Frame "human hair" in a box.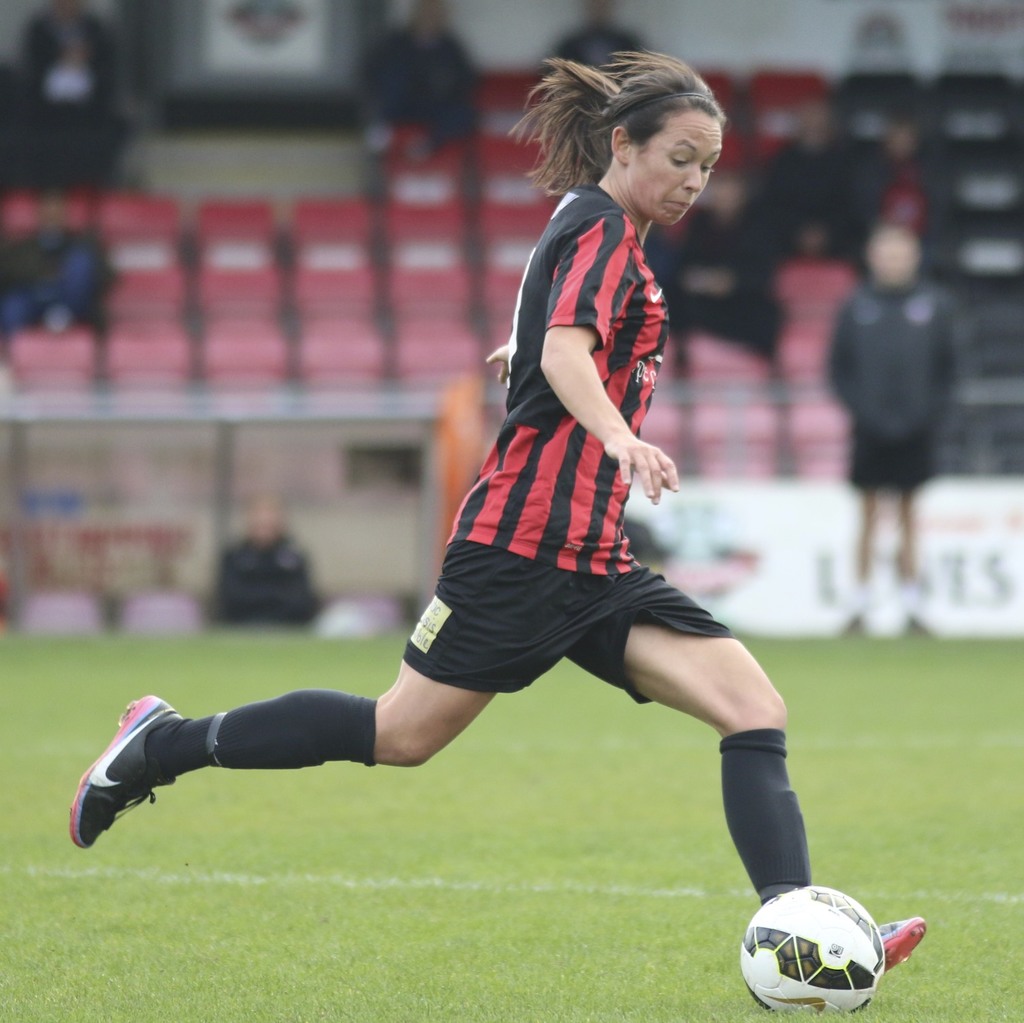
crop(497, 44, 726, 196).
